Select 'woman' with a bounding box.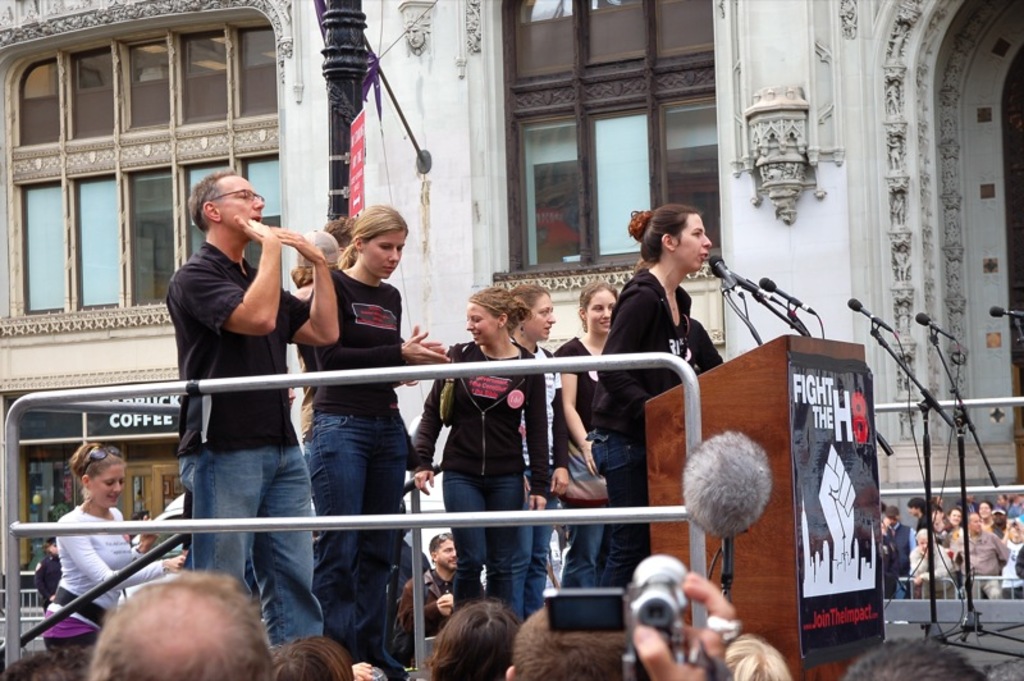
35 535 64 613.
